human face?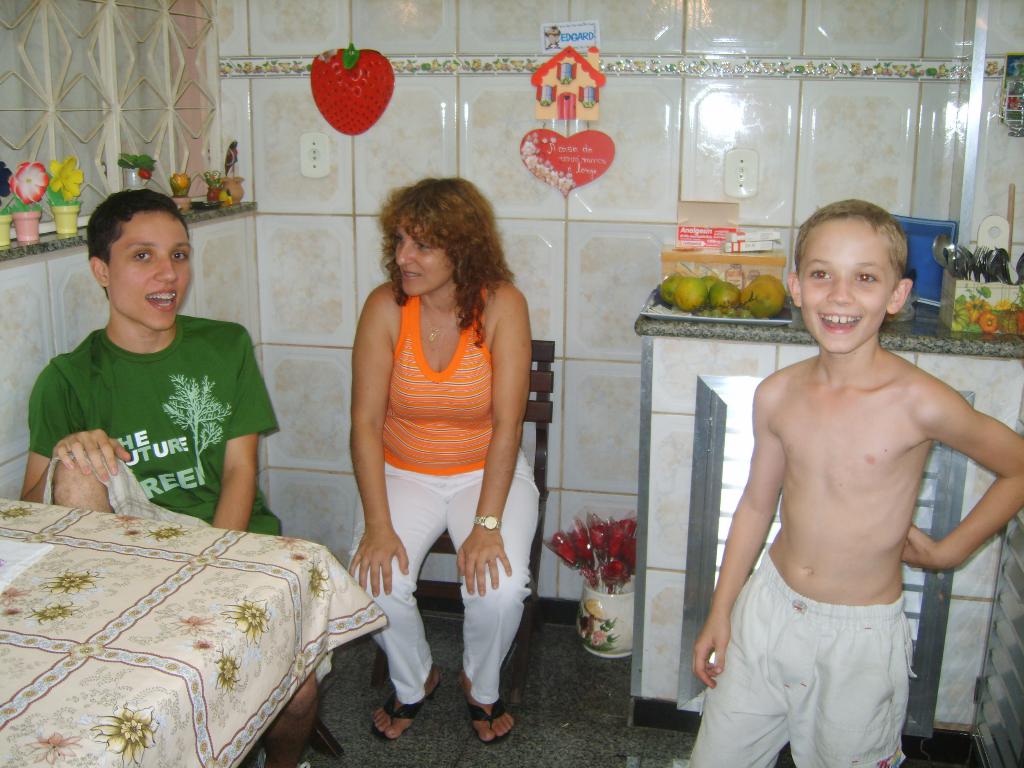
<region>109, 216, 192, 327</region>
